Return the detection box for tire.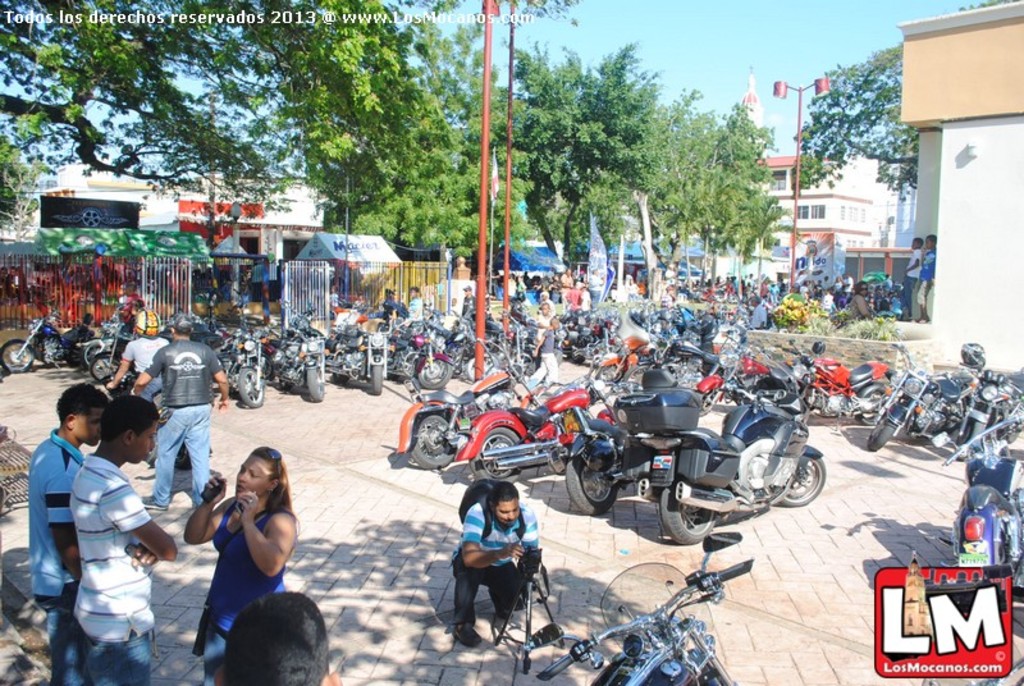
{"left": 509, "top": 348, "right": 536, "bottom": 372}.
